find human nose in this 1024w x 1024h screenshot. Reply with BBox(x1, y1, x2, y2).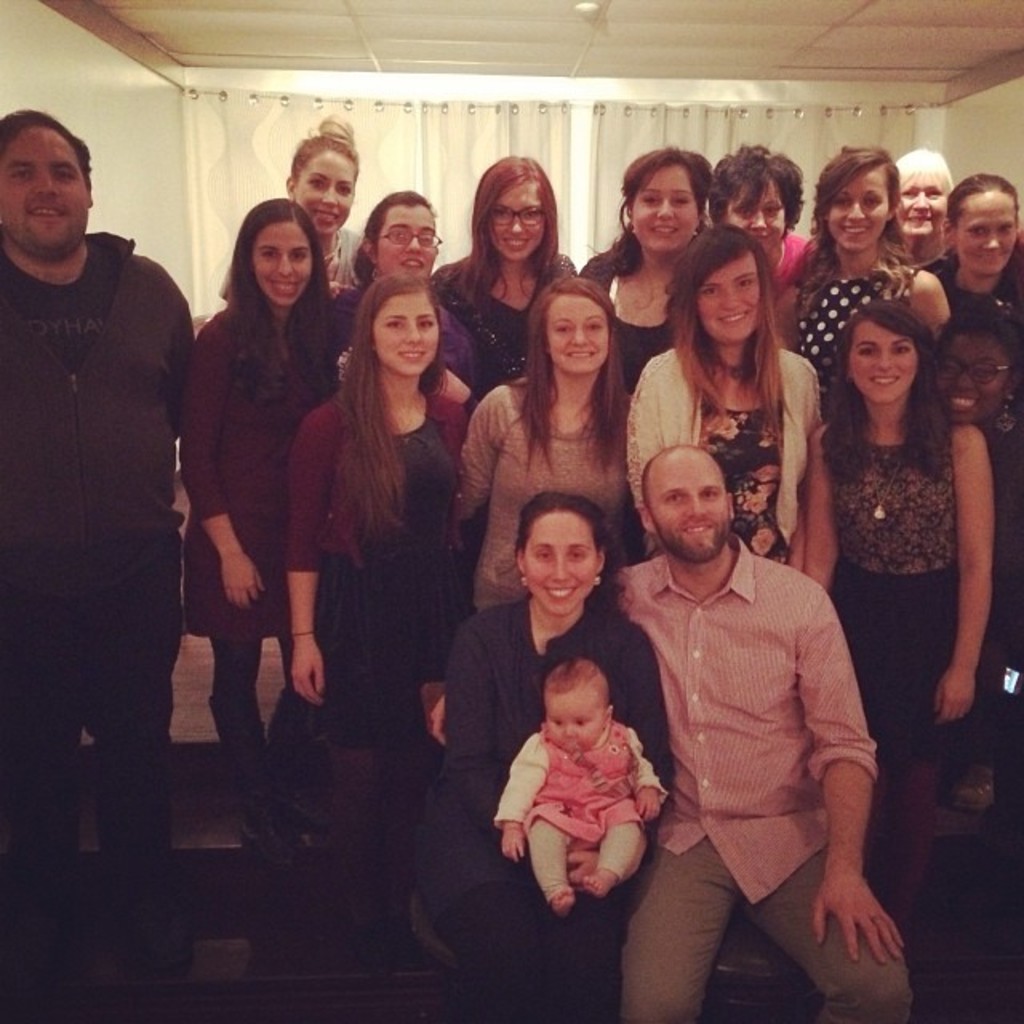
BBox(952, 370, 970, 389).
